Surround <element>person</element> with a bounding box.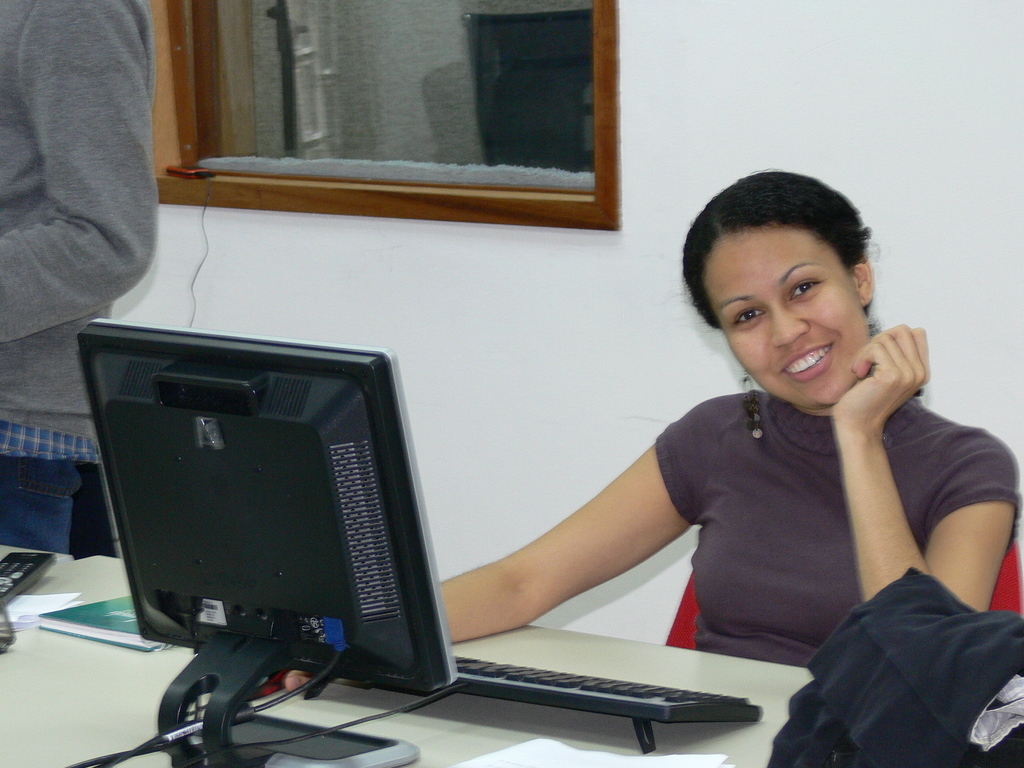
(283, 170, 1023, 694).
